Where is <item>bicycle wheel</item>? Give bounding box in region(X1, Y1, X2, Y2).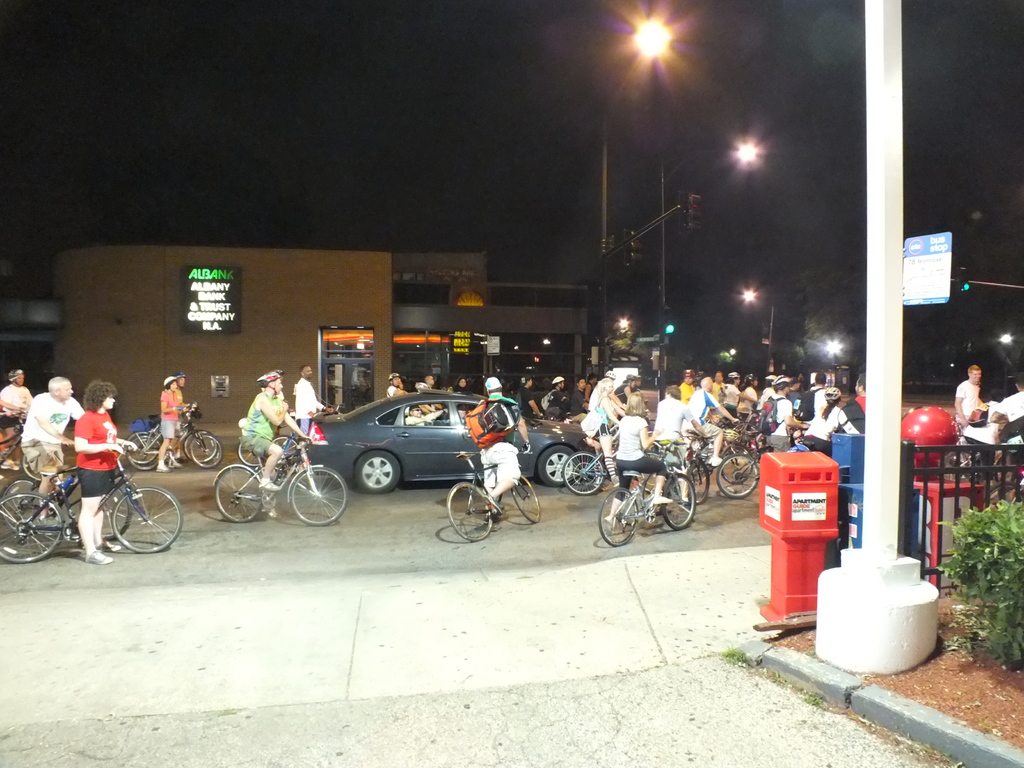
region(4, 477, 60, 545).
